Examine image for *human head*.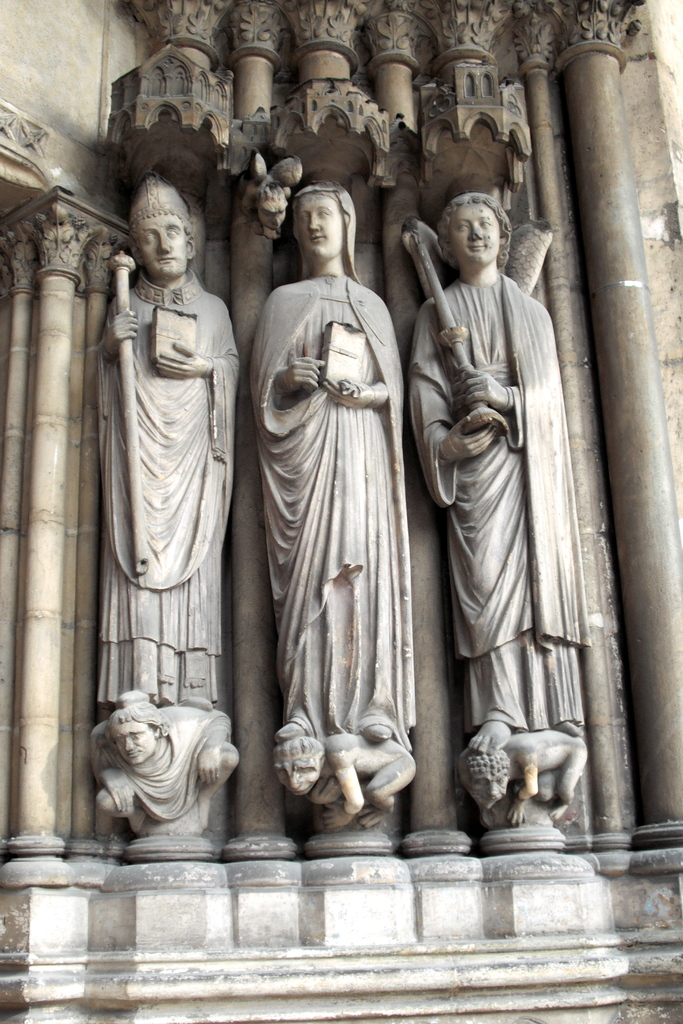
Examination result: [449, 193, 507, 266].
